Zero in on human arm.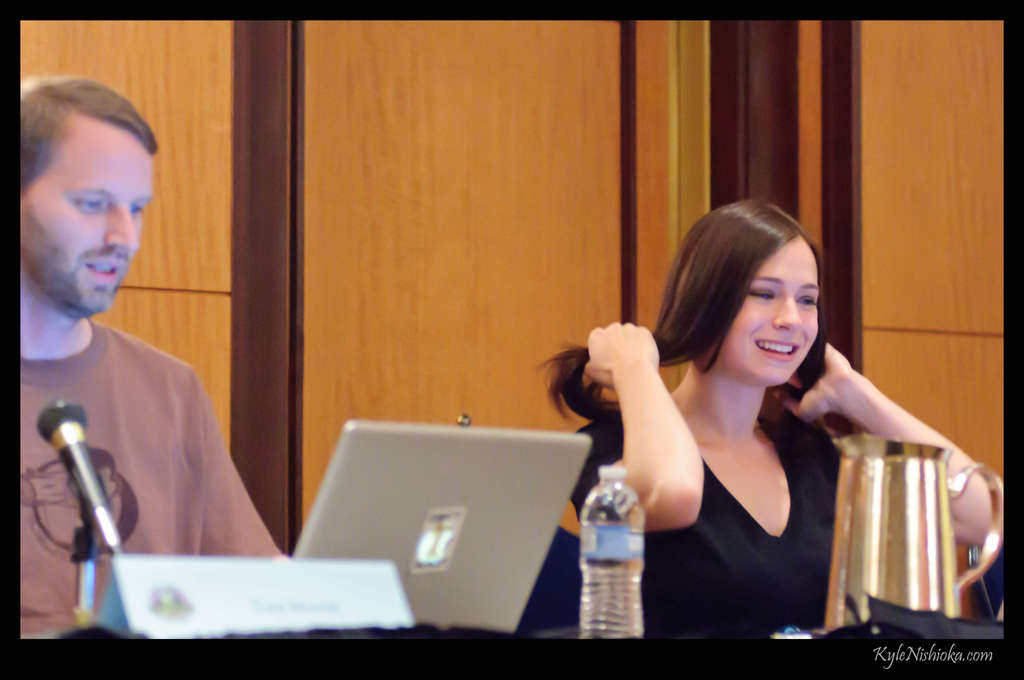
Zeroed in: Rect(175, 366, 292, 557).
